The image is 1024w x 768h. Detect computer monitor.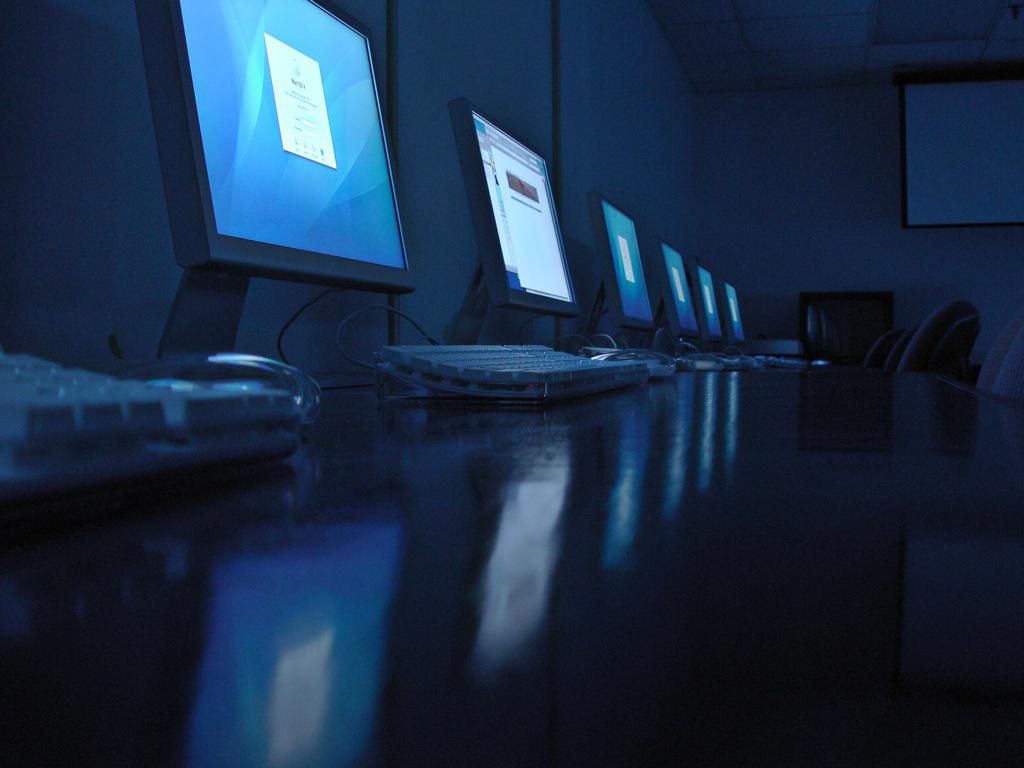
Detection: bbox(724, 276, 746, 332).
